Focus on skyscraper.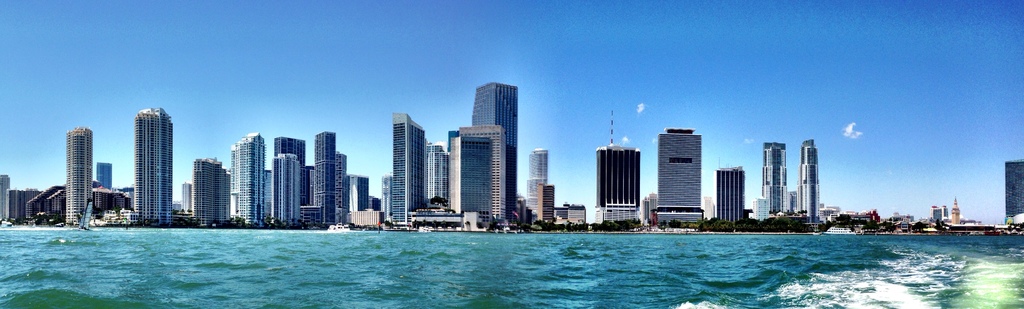
Focused at left=268, top=128, right=309, bottom=203.
